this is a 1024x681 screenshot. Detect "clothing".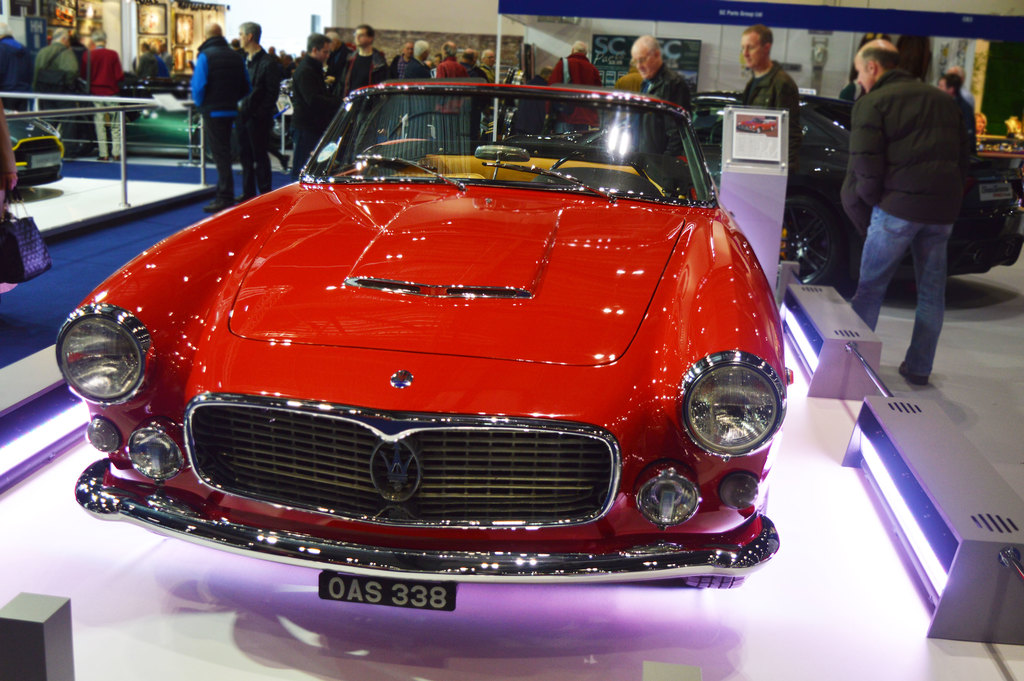
bbox(34, 39, 79, 93).
